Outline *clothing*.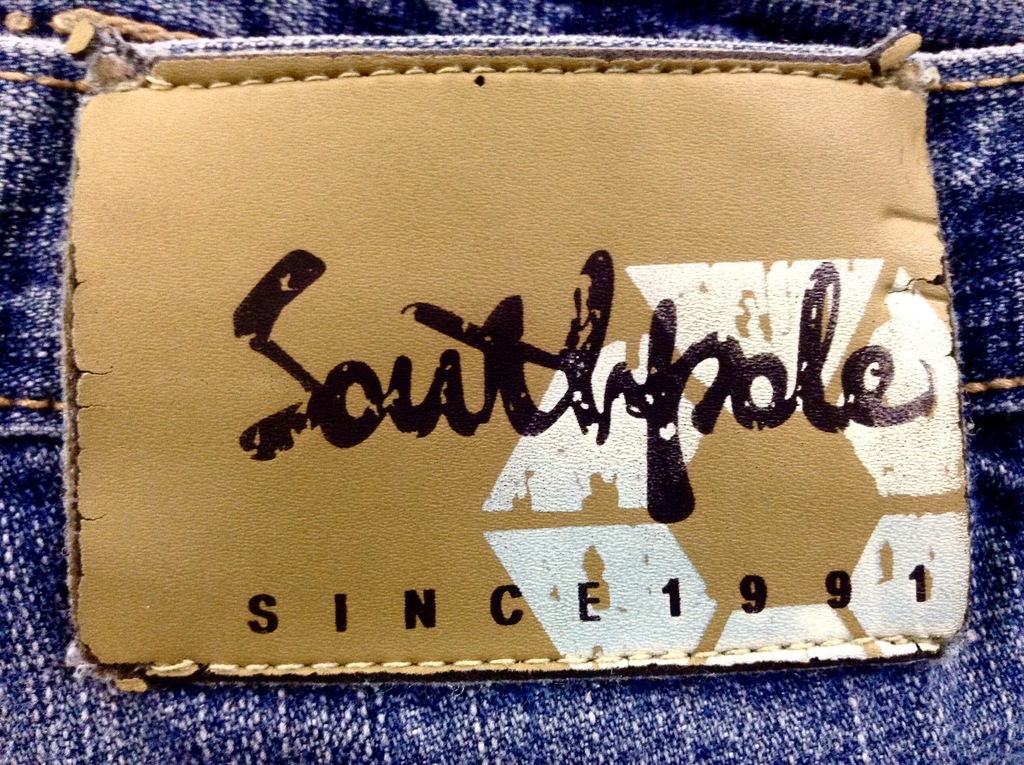
Outline: [5,0,1012,753].
